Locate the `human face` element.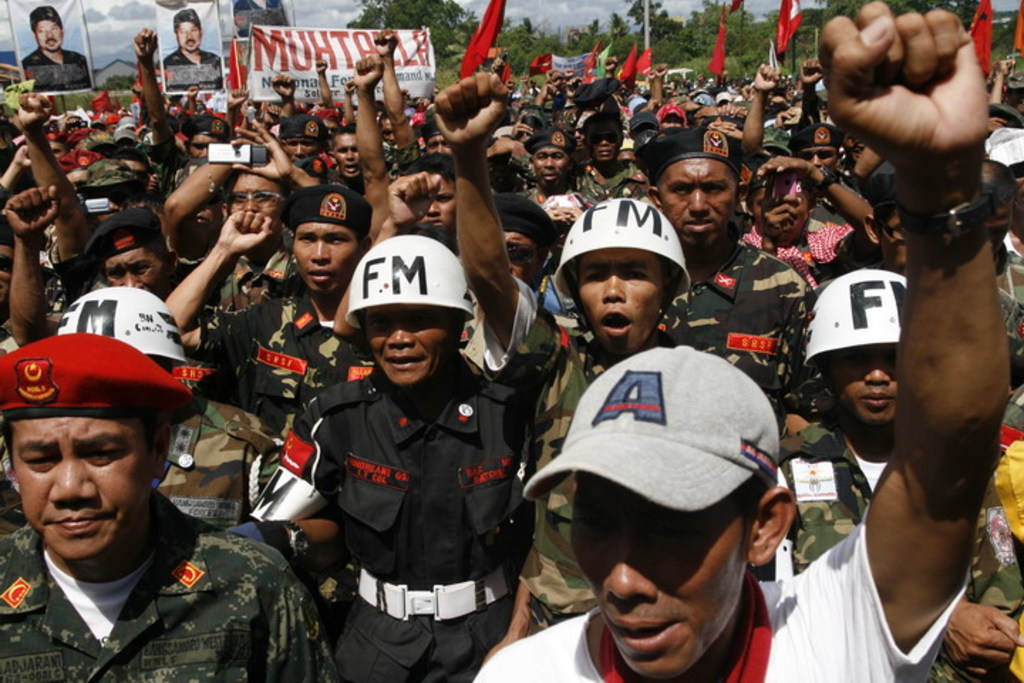
Element bbox: detection(115, 246, 161, 293).
